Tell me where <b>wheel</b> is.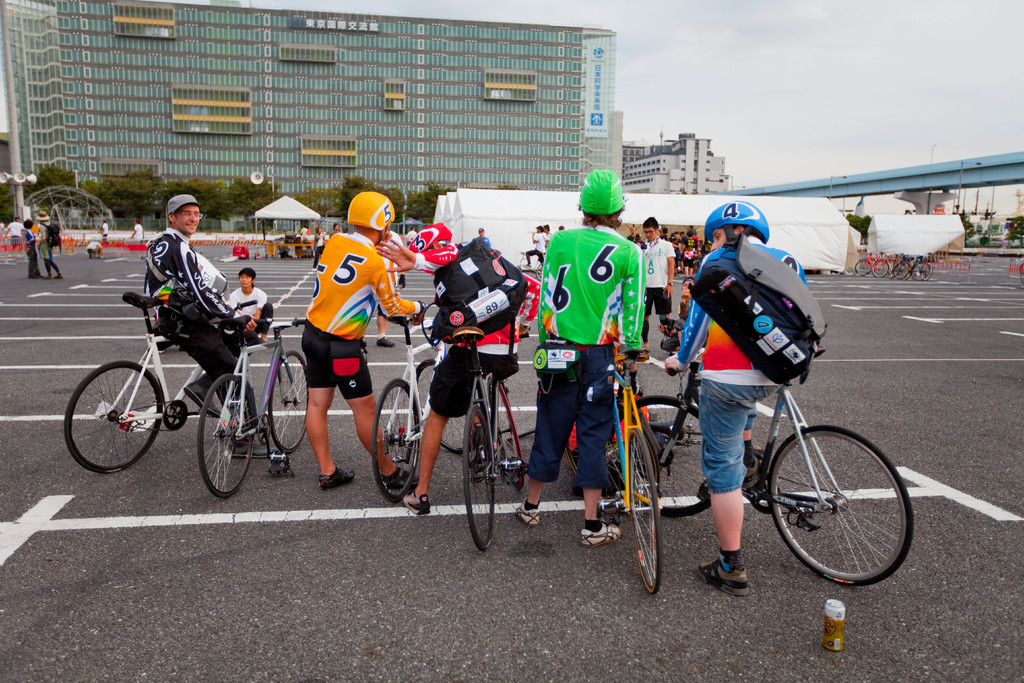
<b>wheel</b> is at select_region(273, 347, 308, 450).
